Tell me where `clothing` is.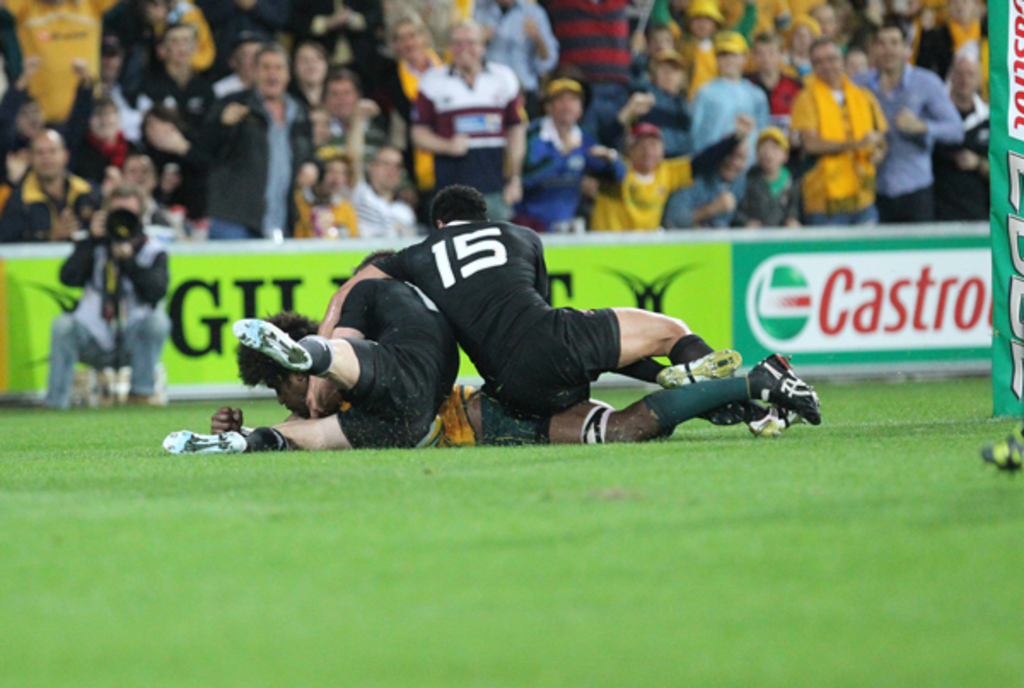
`clothing` is at <box>0,0,126,116</box>.
